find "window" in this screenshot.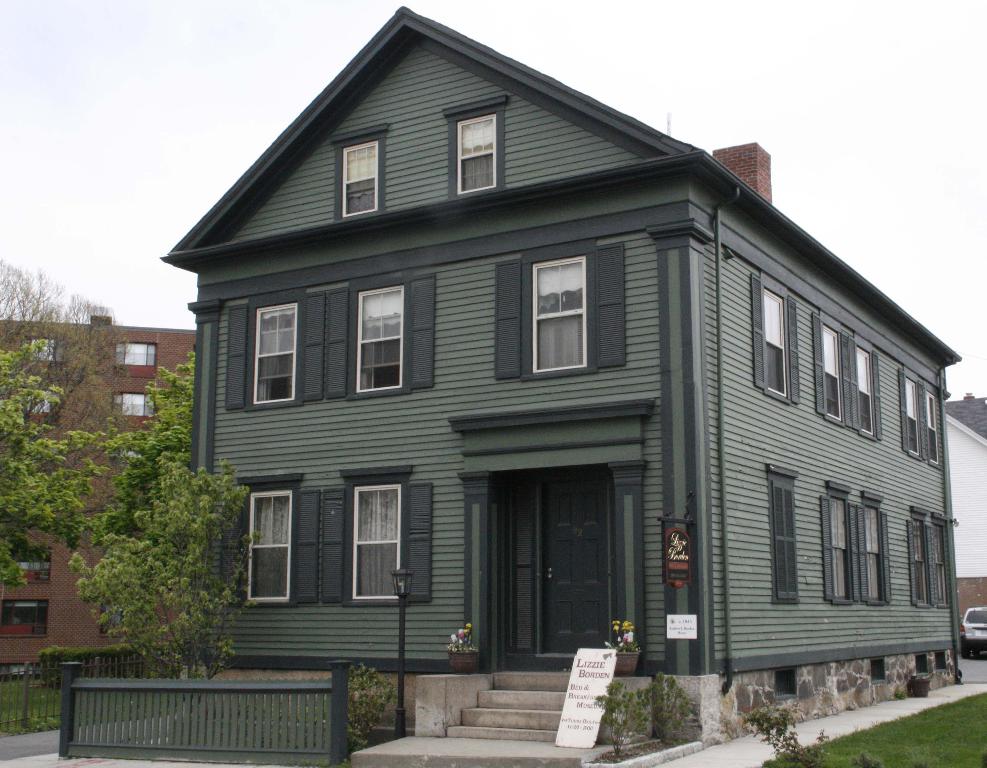
The bounding box for "window" is l=767, t=458, r=799, b=609.
